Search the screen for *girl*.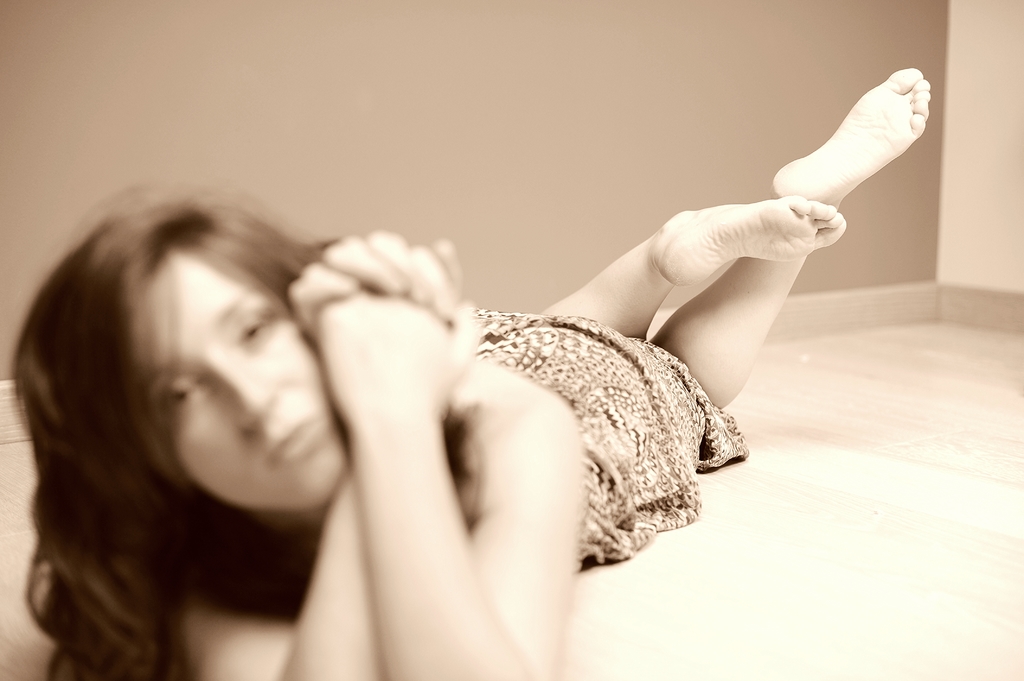
Found at BBox(4, 66, 933, 680).
